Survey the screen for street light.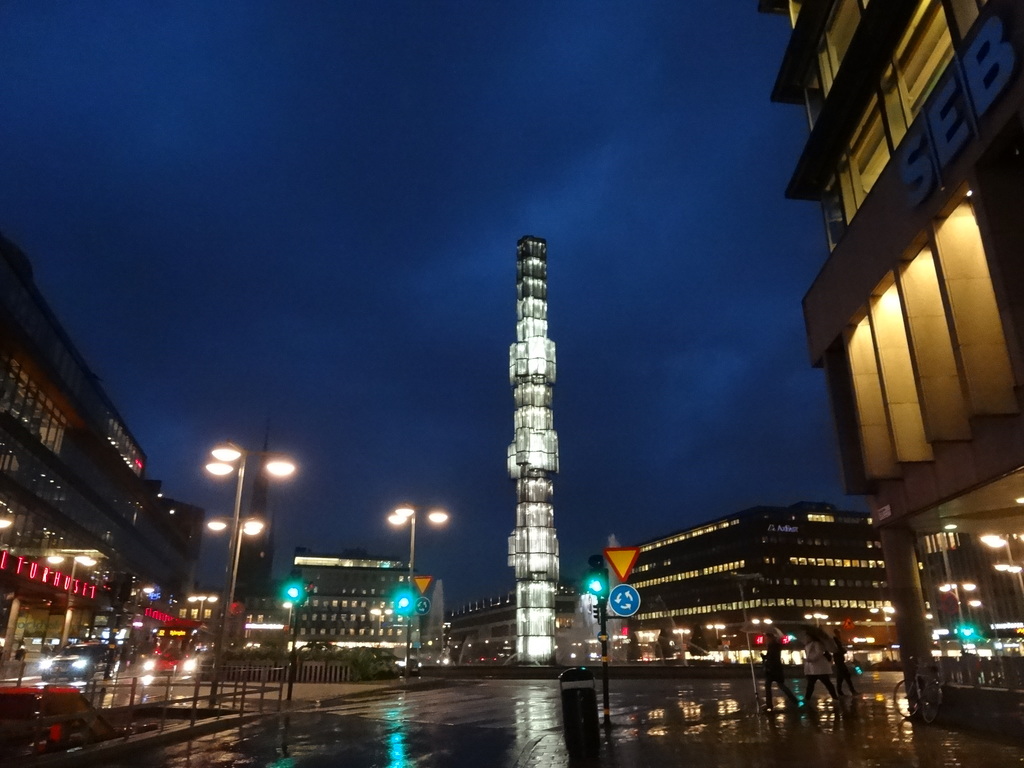
Survey found: BBox(707, 621, 725, 641).
